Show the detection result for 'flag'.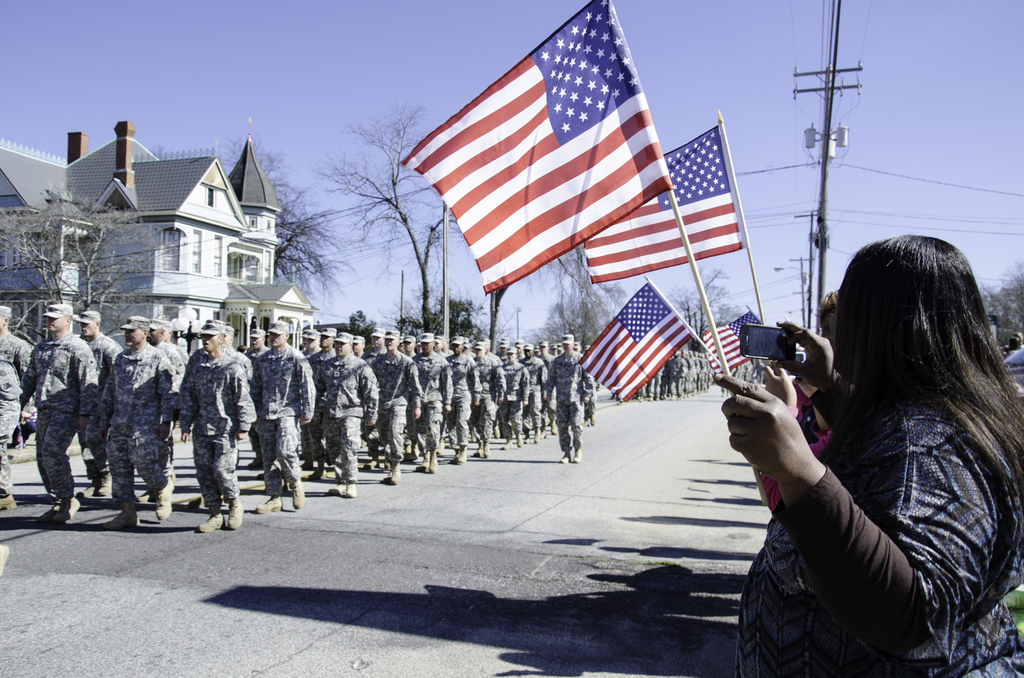
[x1=706, y1=310, x2=769, y2=372].
